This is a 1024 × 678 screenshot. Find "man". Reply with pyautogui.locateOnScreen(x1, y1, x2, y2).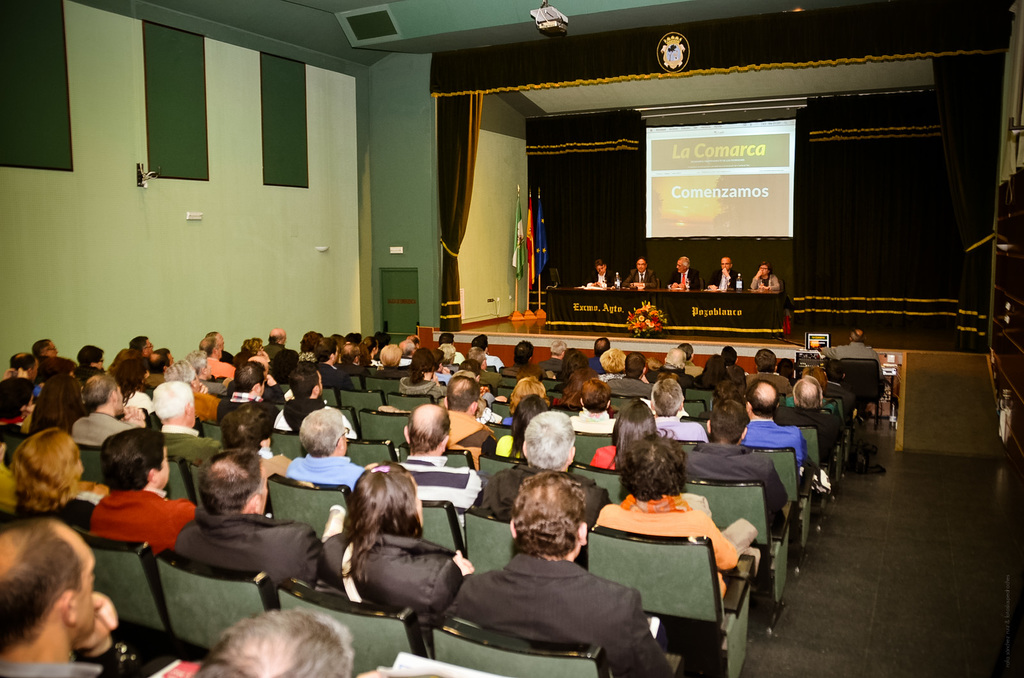
pyautogui.locateOnScreen(30, 339, 72, 374).
